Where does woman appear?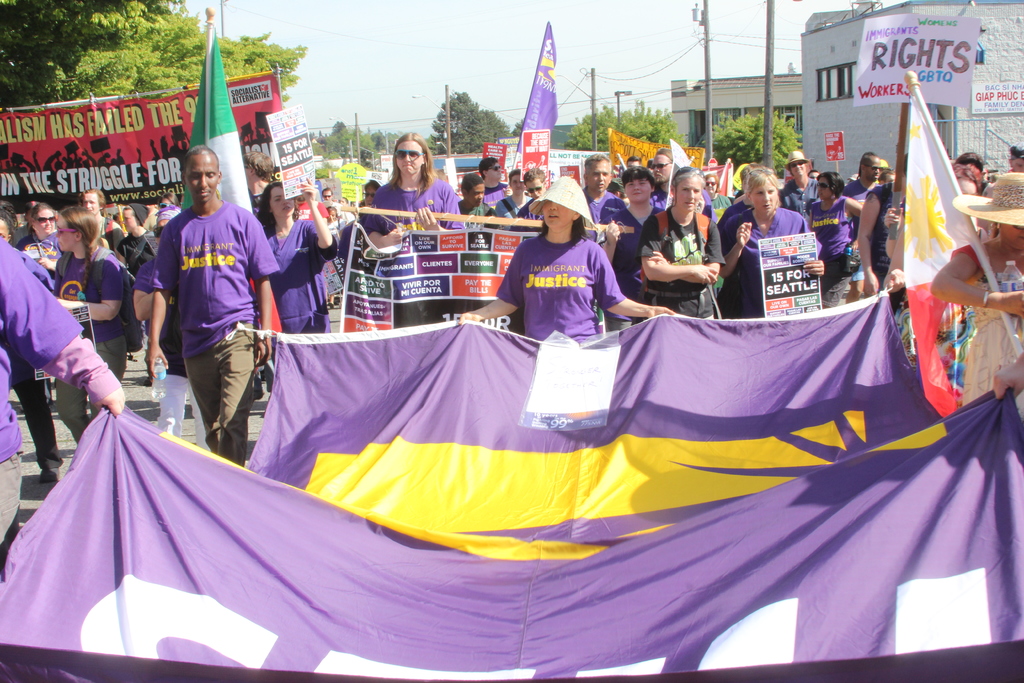
Appears at pyautogui.locateOnScreen(639, 169, 725, 315).
